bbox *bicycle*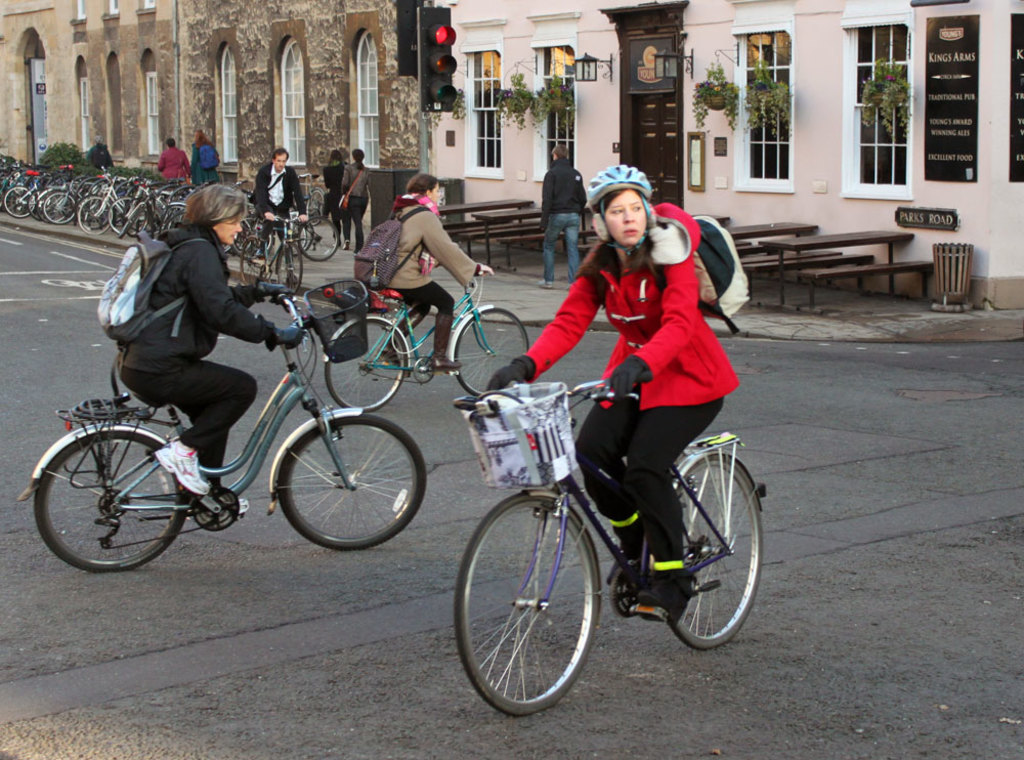
<bbox>295, 173, 324, 231</bbox>
